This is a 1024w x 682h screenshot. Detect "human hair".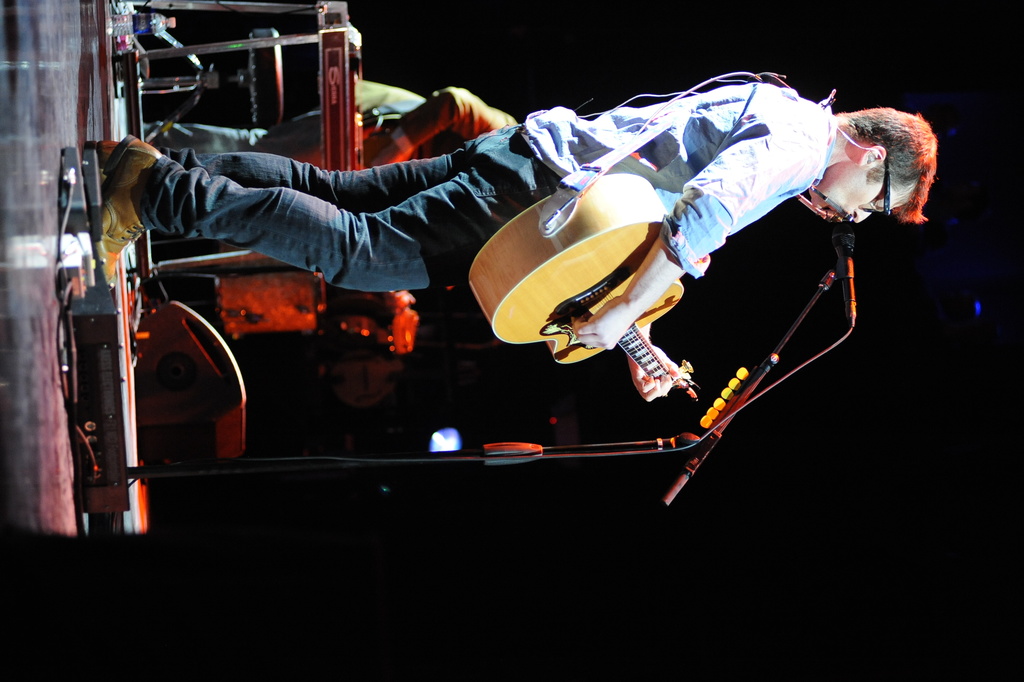
x1=846 y1=99 x2=938 y2=224.
